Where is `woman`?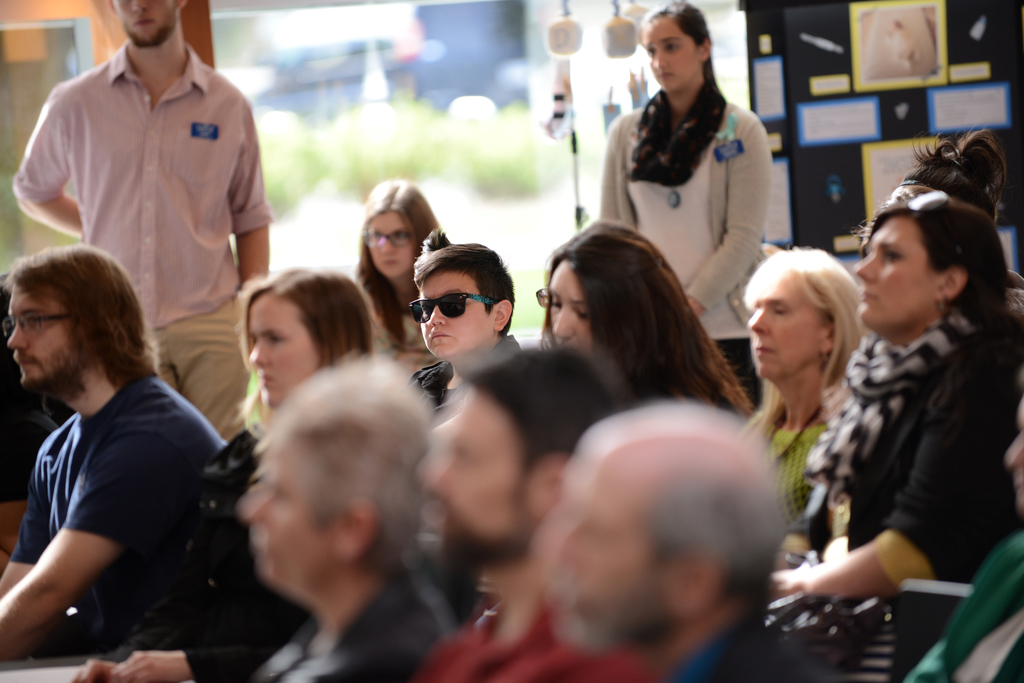
l=527, t=216, r=761, b=413.
